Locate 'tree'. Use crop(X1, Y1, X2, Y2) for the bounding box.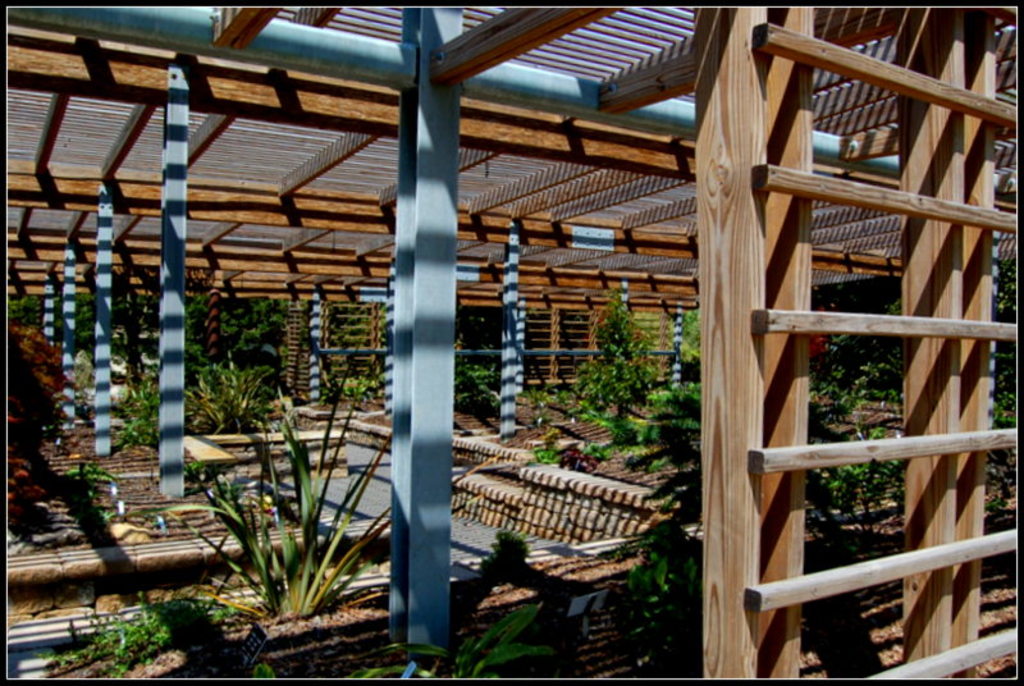
crop(838, 427, 911, 538).
